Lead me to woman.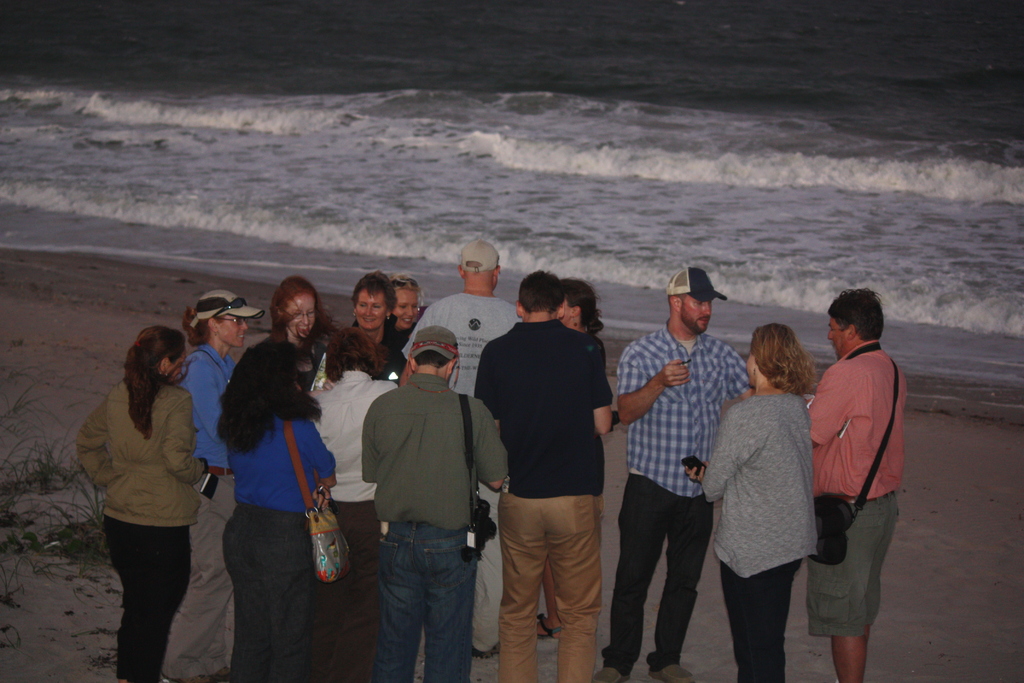
Lead to 309,331,397,682.
